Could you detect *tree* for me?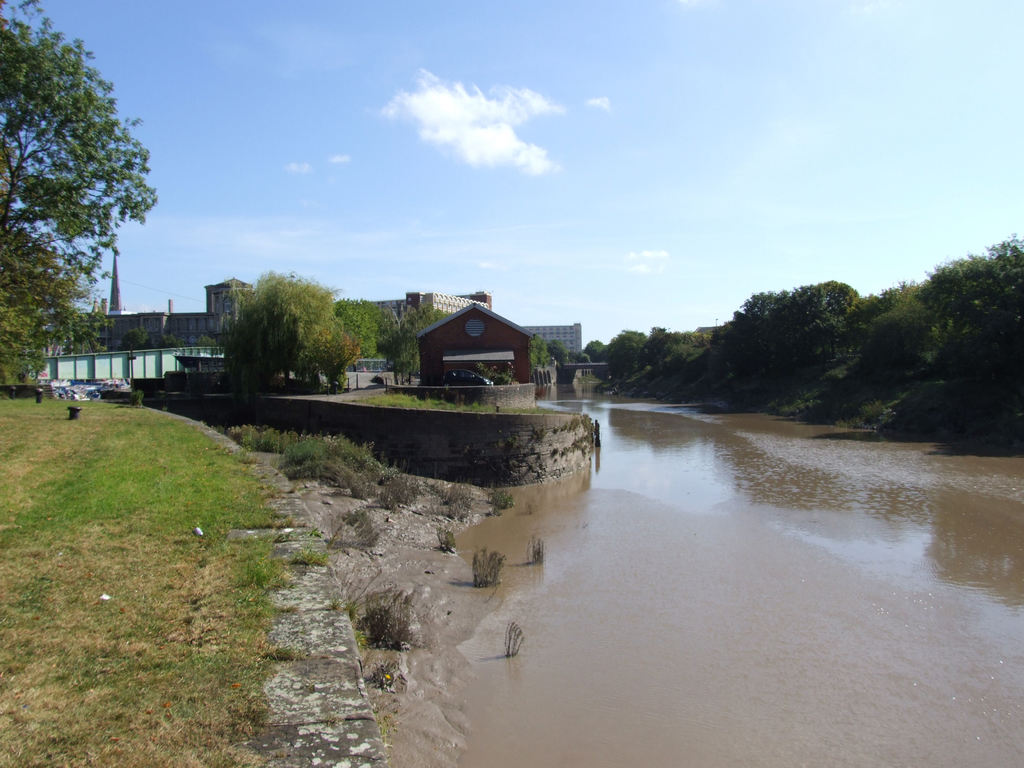
Detection result: crop(199, 258, 362, 385).
